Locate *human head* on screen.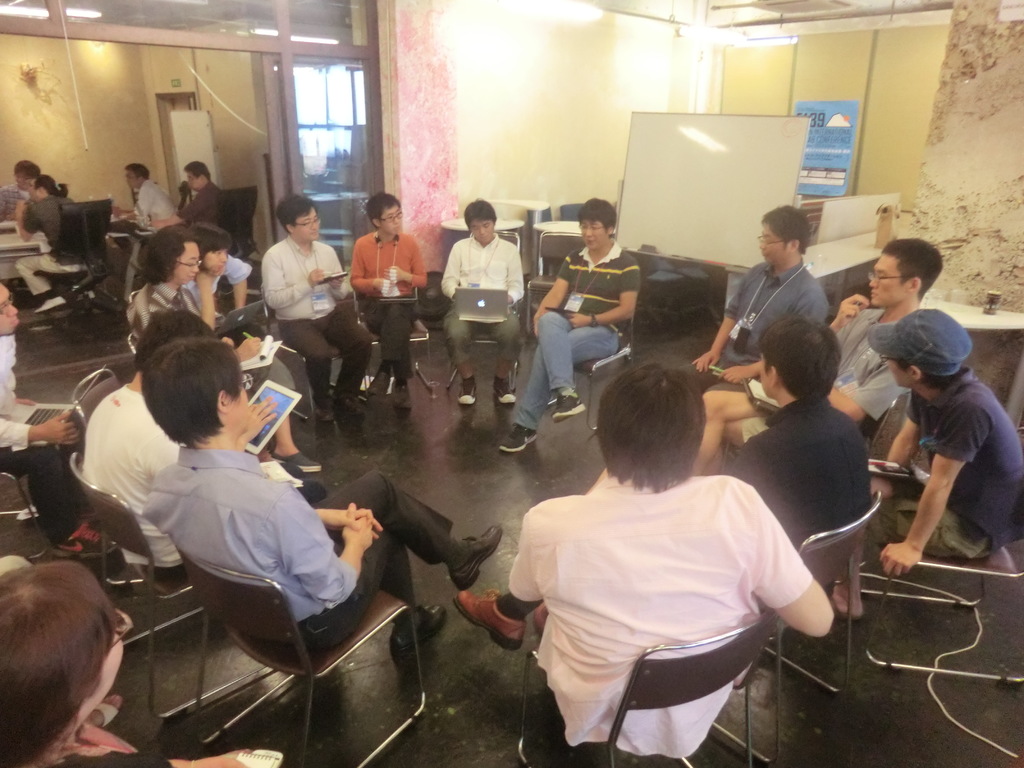
On screen at BBox(274, 193, 319, 249).
